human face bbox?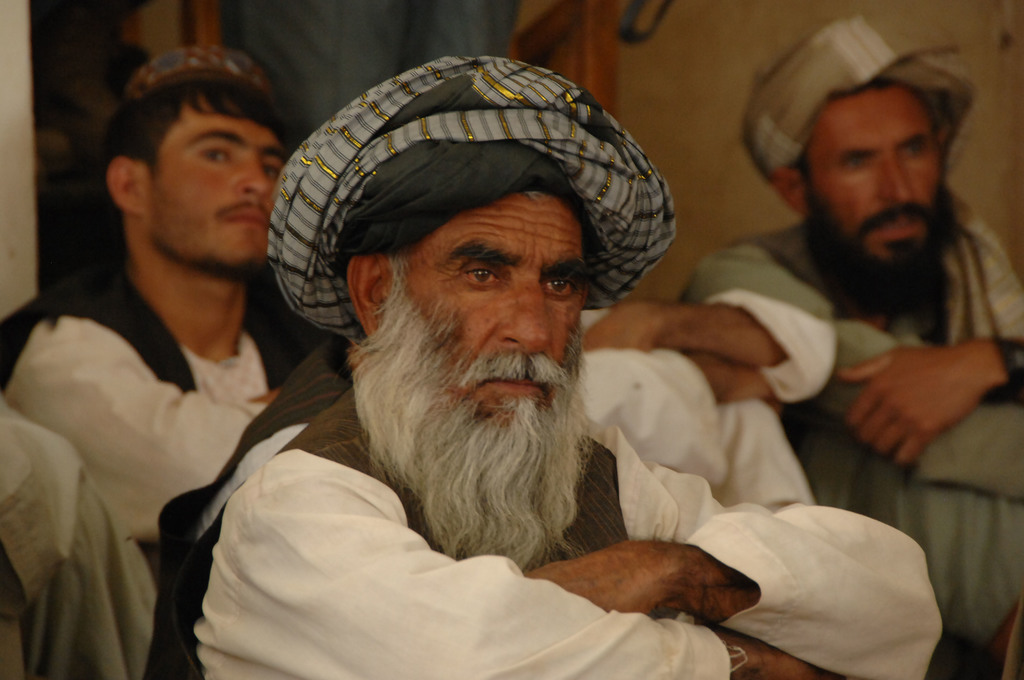
box(394, 187, 591, 443)
